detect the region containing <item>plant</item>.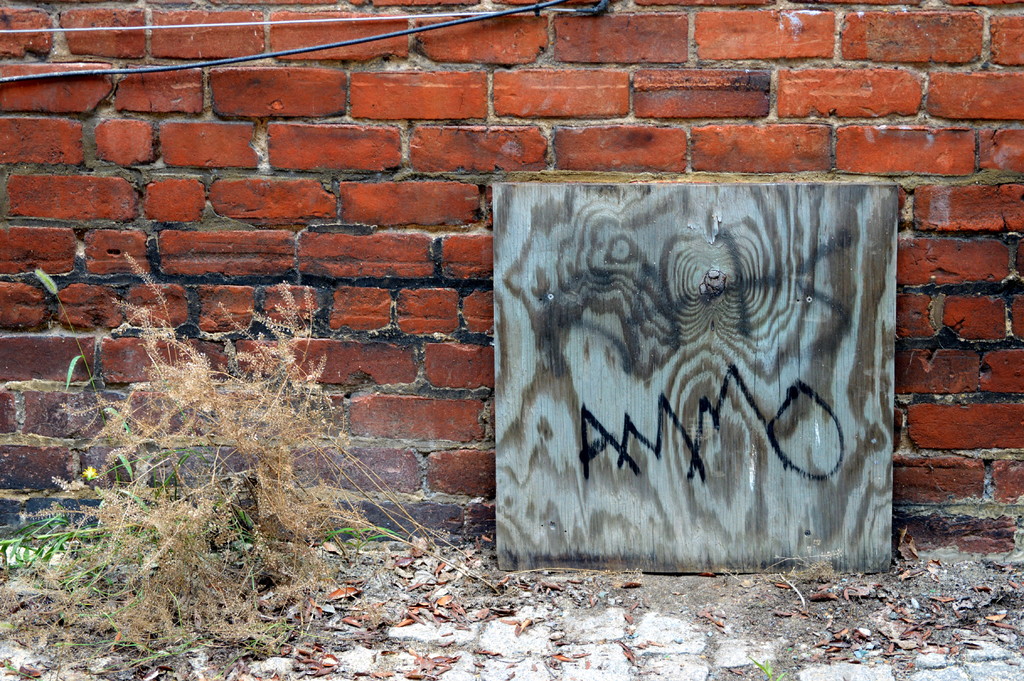
<bbox>28, 301, 375, 623</bbox>.
